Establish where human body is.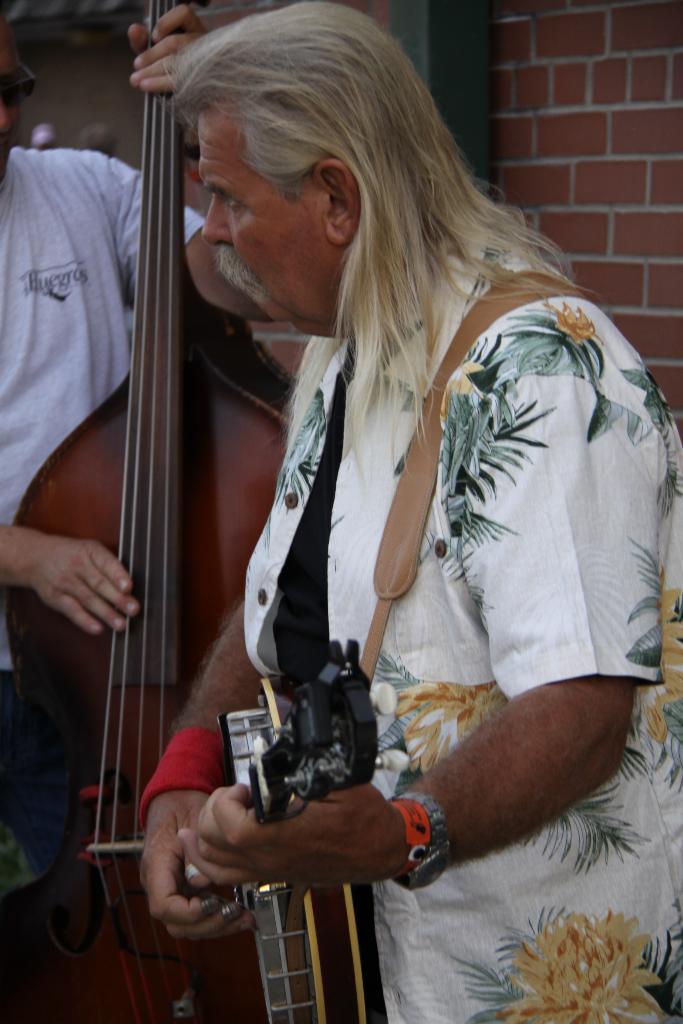
Established at select_region(0, 1, 292, 1023).
